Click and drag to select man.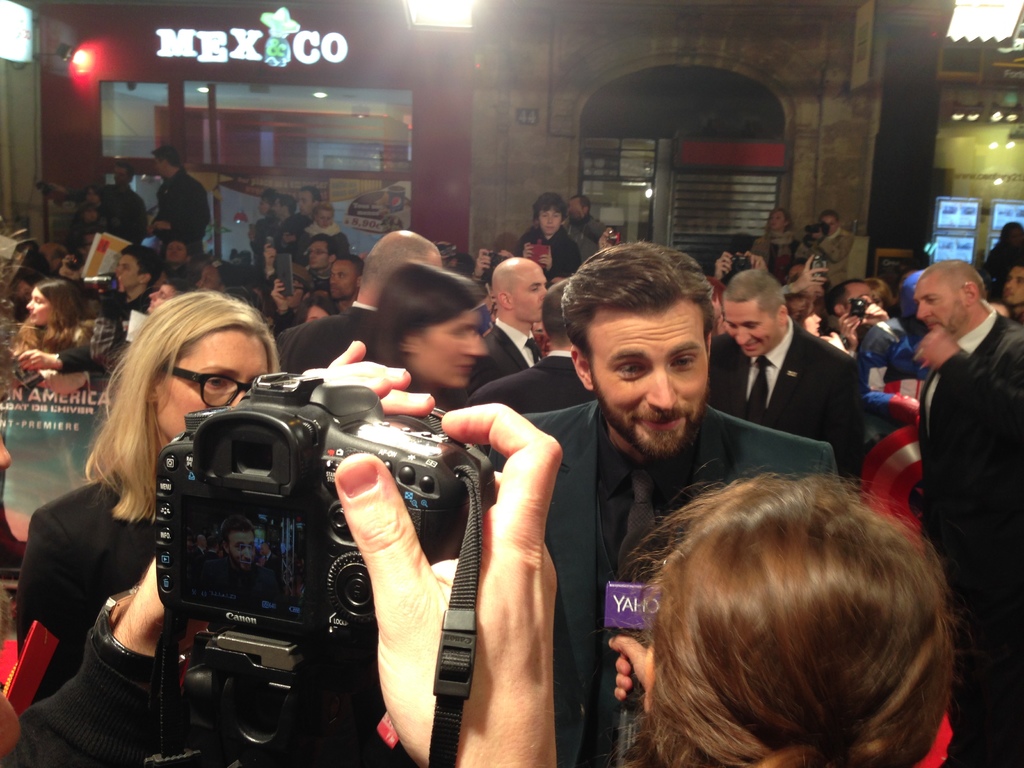
Selection: rect(296, 183, 317, 241).
